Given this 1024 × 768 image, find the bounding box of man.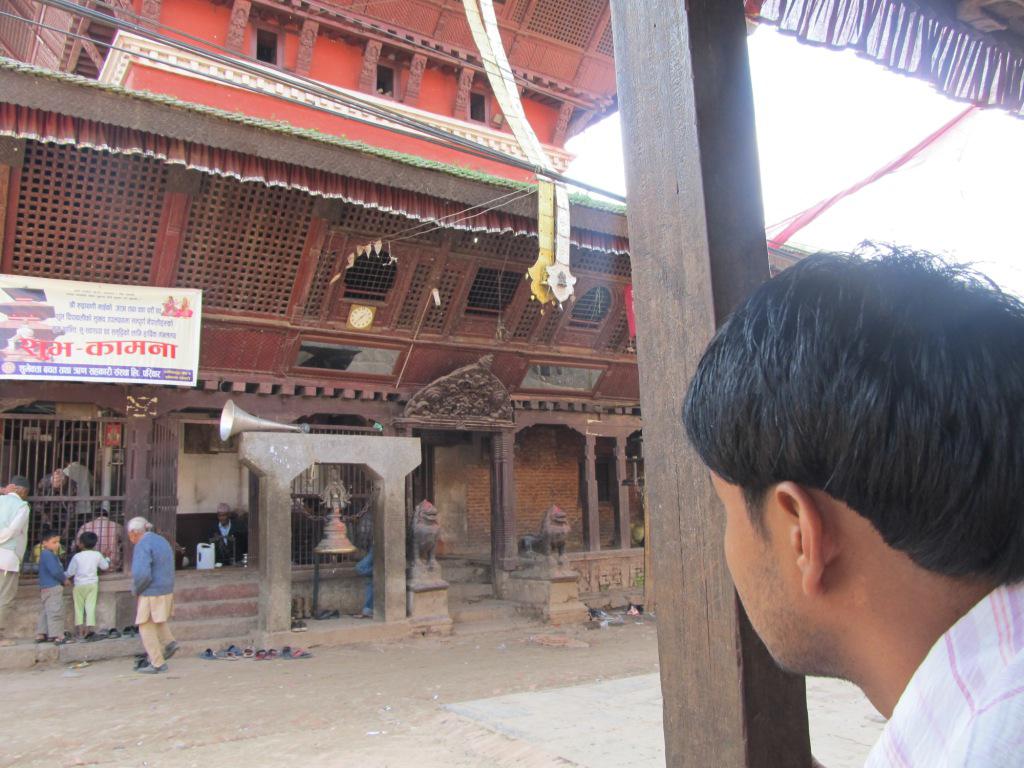
bbox=(679, 234, 1023, 767).
